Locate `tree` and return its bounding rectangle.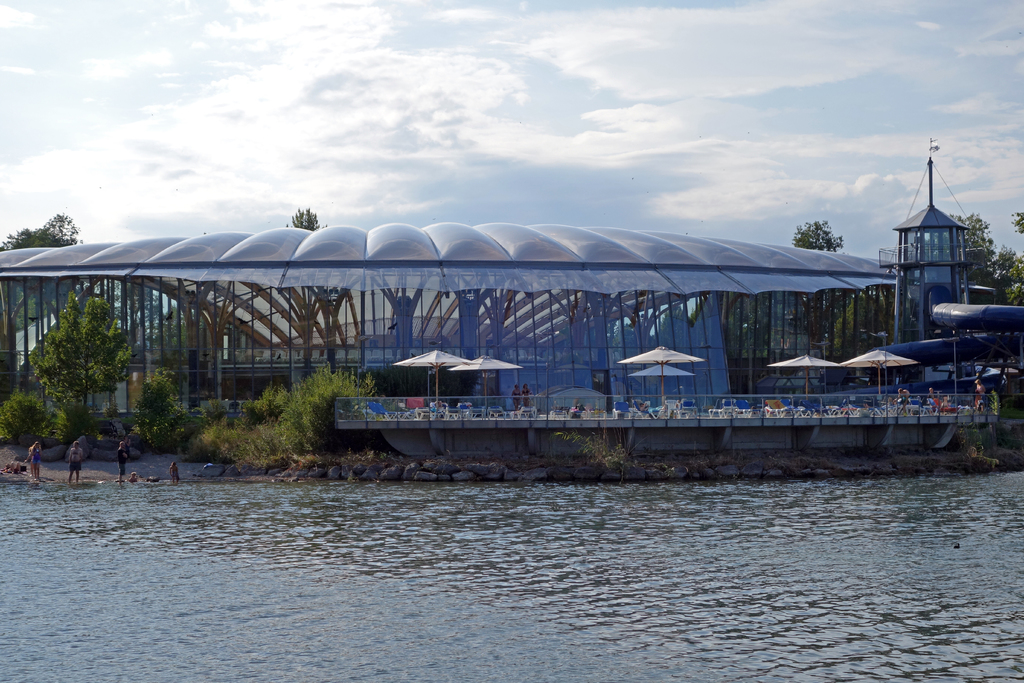
box=[23, 274, 136, 447].
